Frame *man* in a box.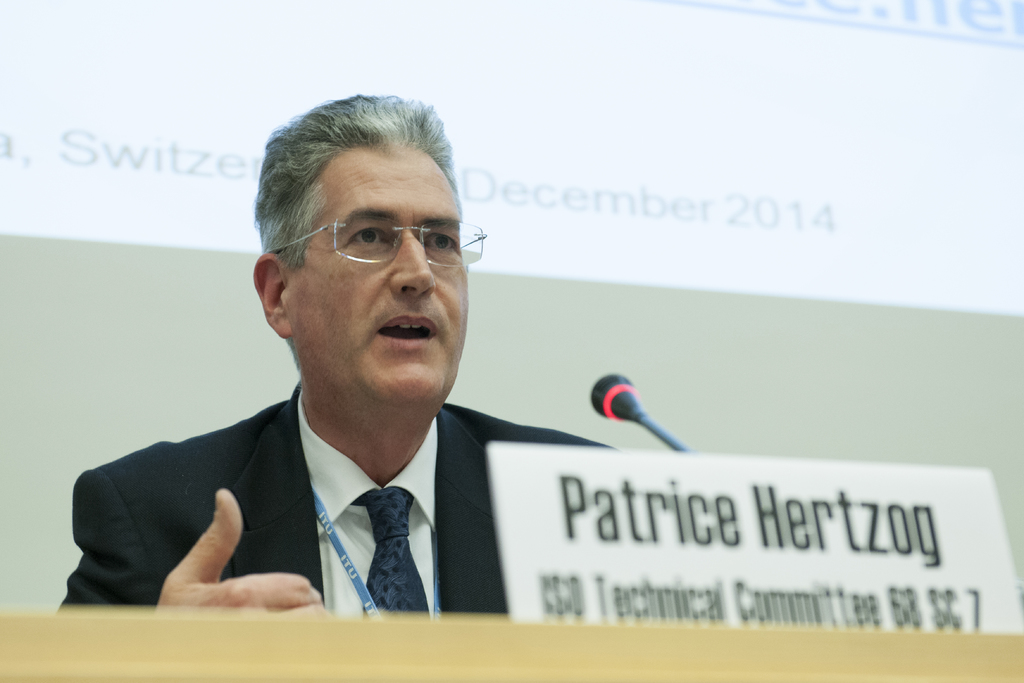
bbox(54, 96, 629, 616).
